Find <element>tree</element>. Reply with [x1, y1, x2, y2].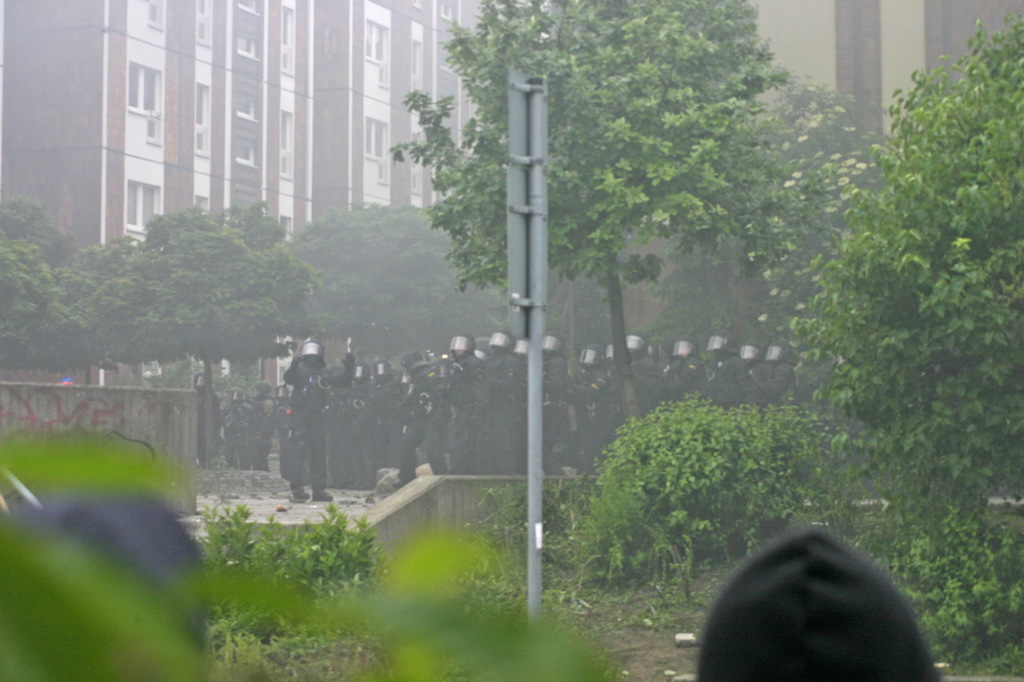
[772, 20, 1017, 580].
